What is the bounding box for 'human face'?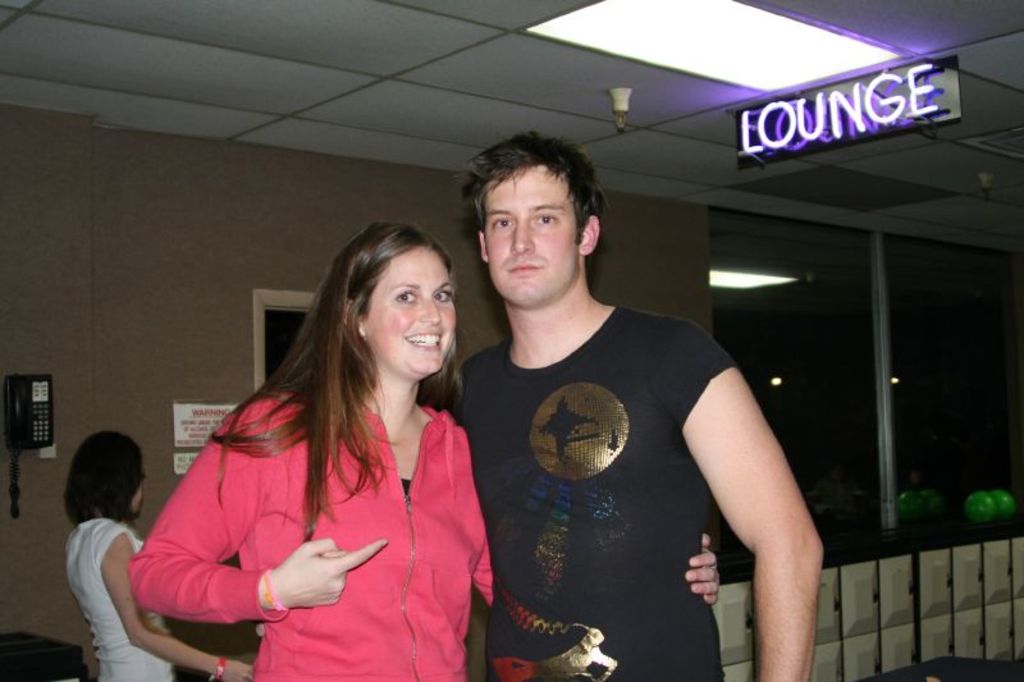
(366, 248, 457, 379).
